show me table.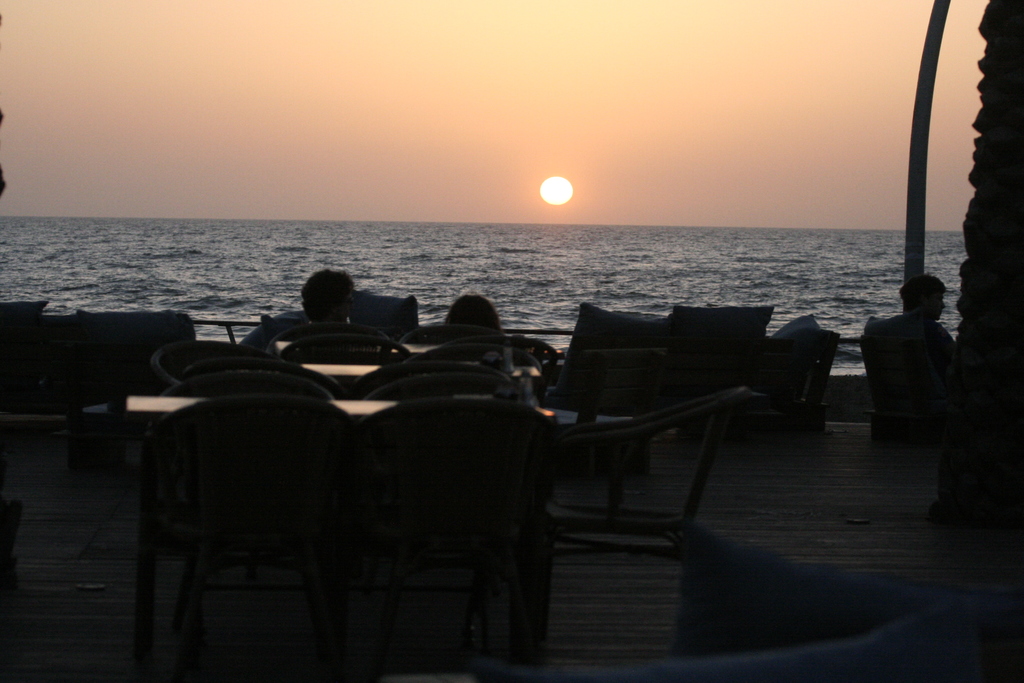
table is here: (284,361,397,398).
